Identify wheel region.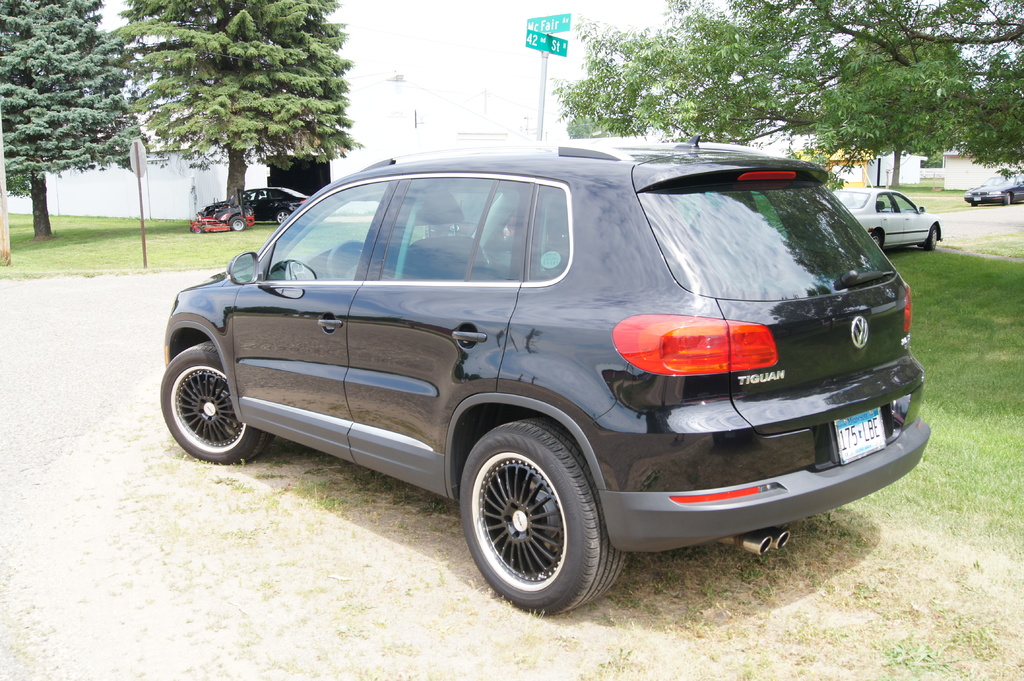
Region: bbox(925, 226, 939, 251).
